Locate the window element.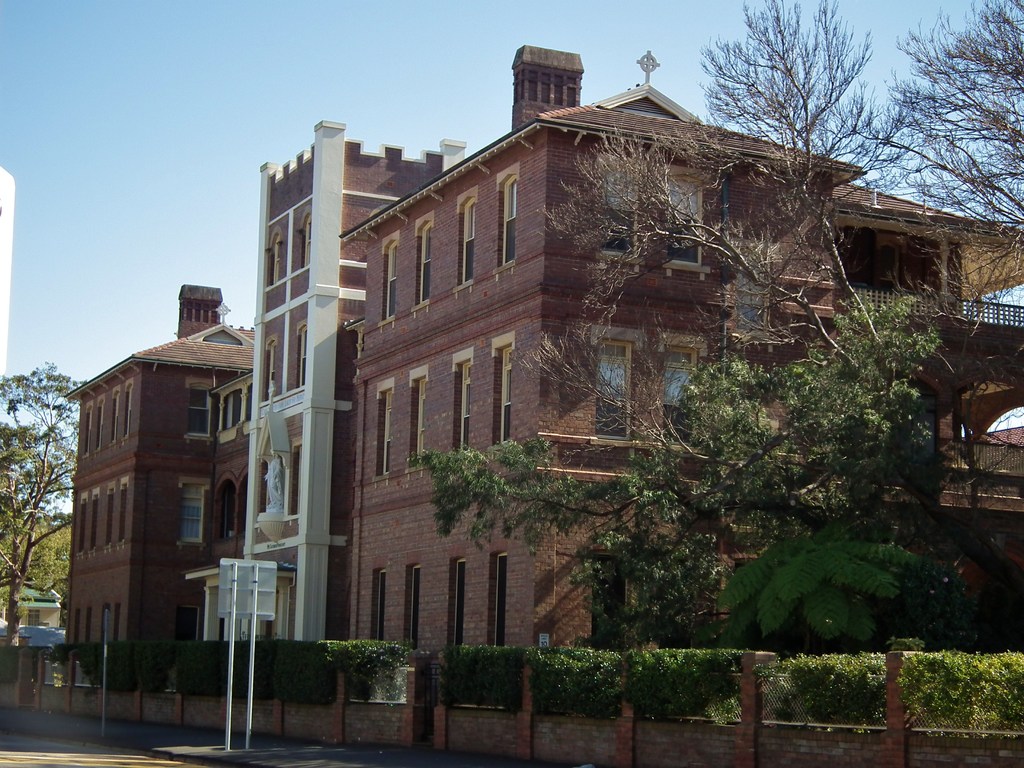
Element bbox: l=483, t=542, r=508, b=652.
